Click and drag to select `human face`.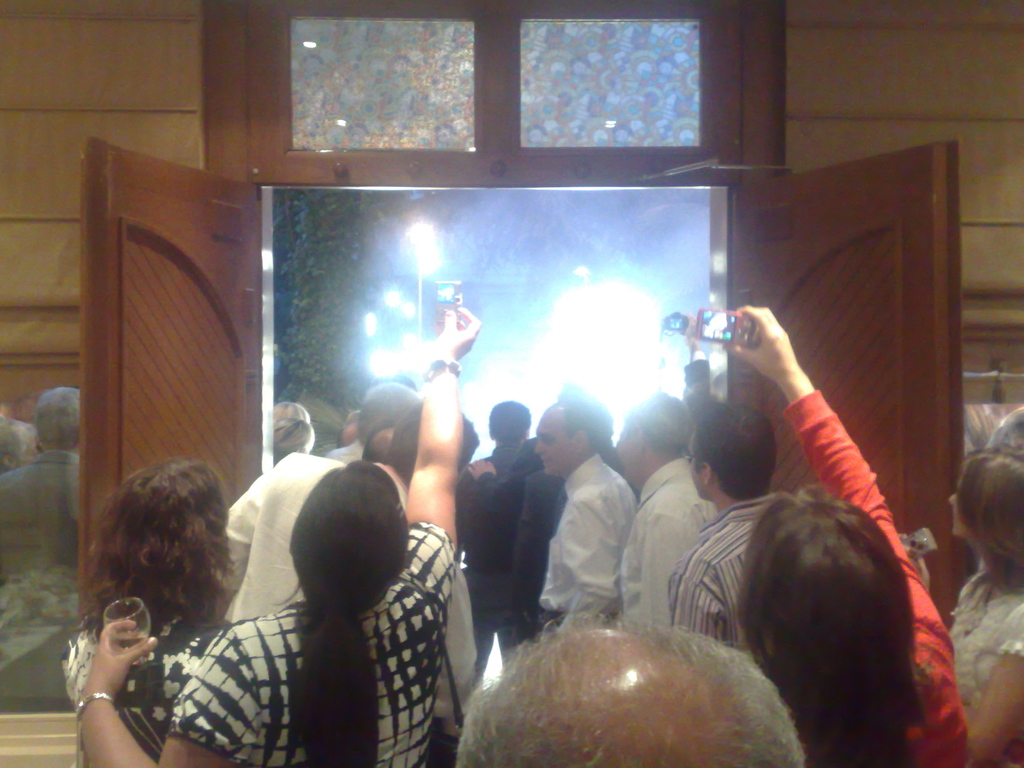
Selection: <region>688, 424, 701, 498</region>.
